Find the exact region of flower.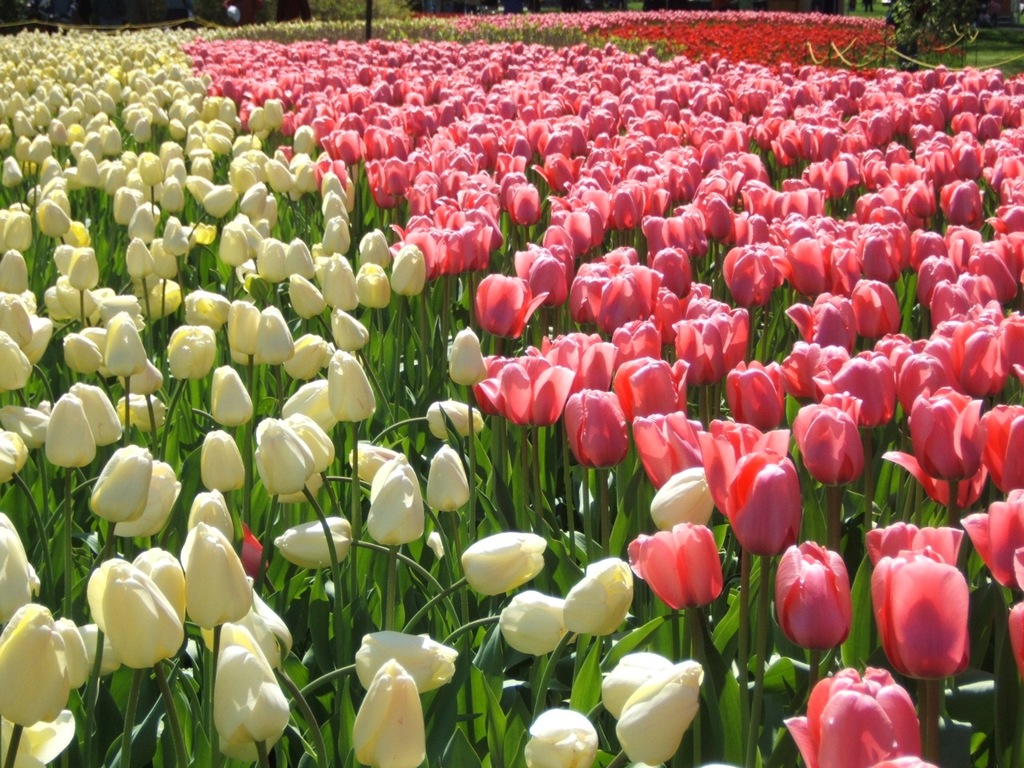
Exact region: [598,652,672,724].
